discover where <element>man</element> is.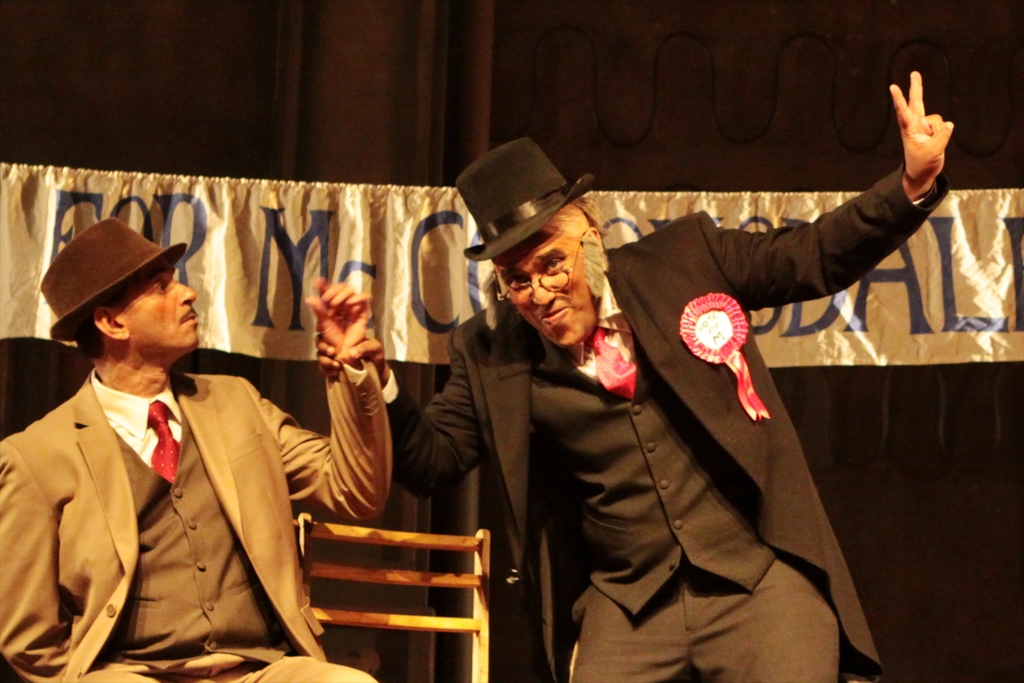
Discovered at (11,224,327,678).
